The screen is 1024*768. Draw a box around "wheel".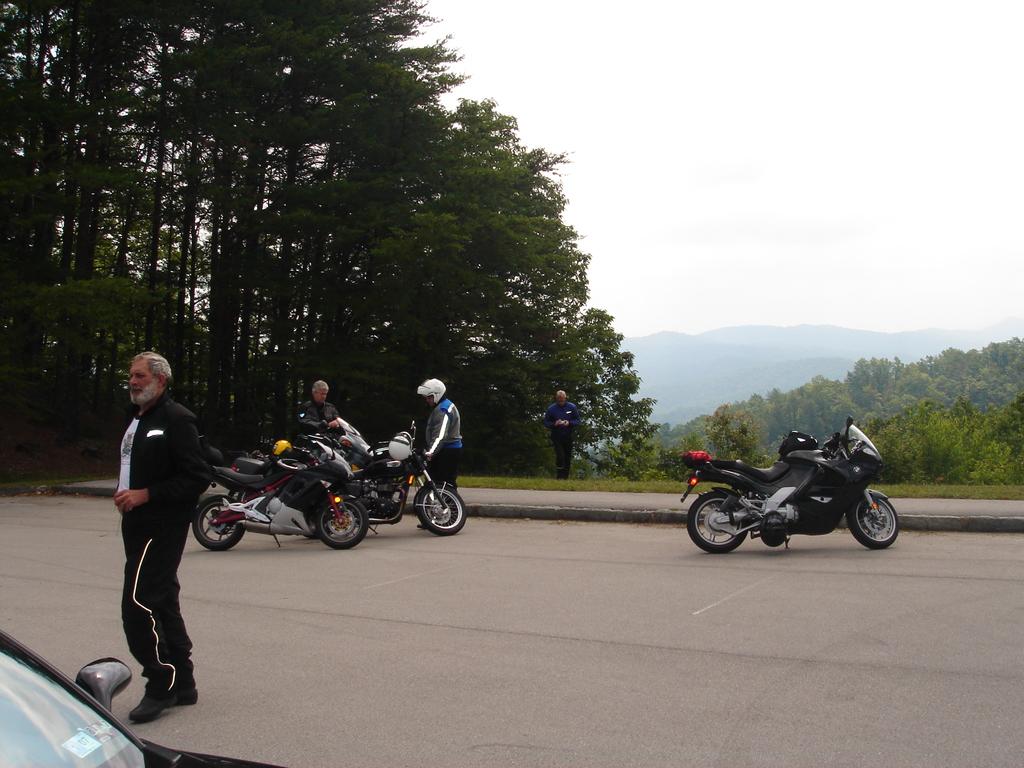
select_region(849, 491, 908, 560).
